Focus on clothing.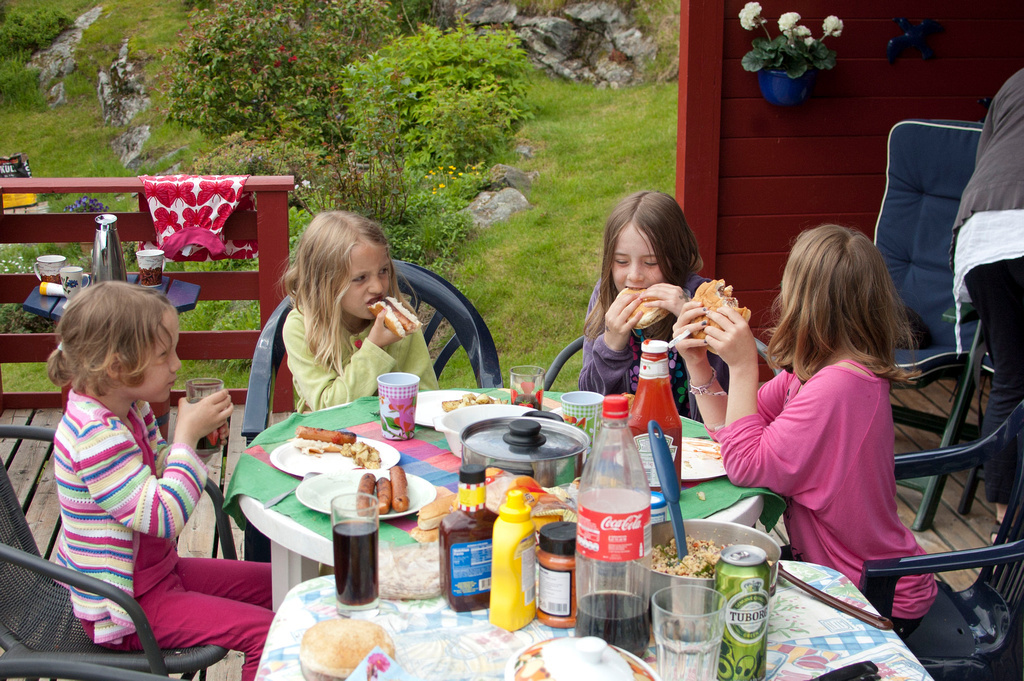
Focused at (left=51, top=388, right=276, bottom=680).
